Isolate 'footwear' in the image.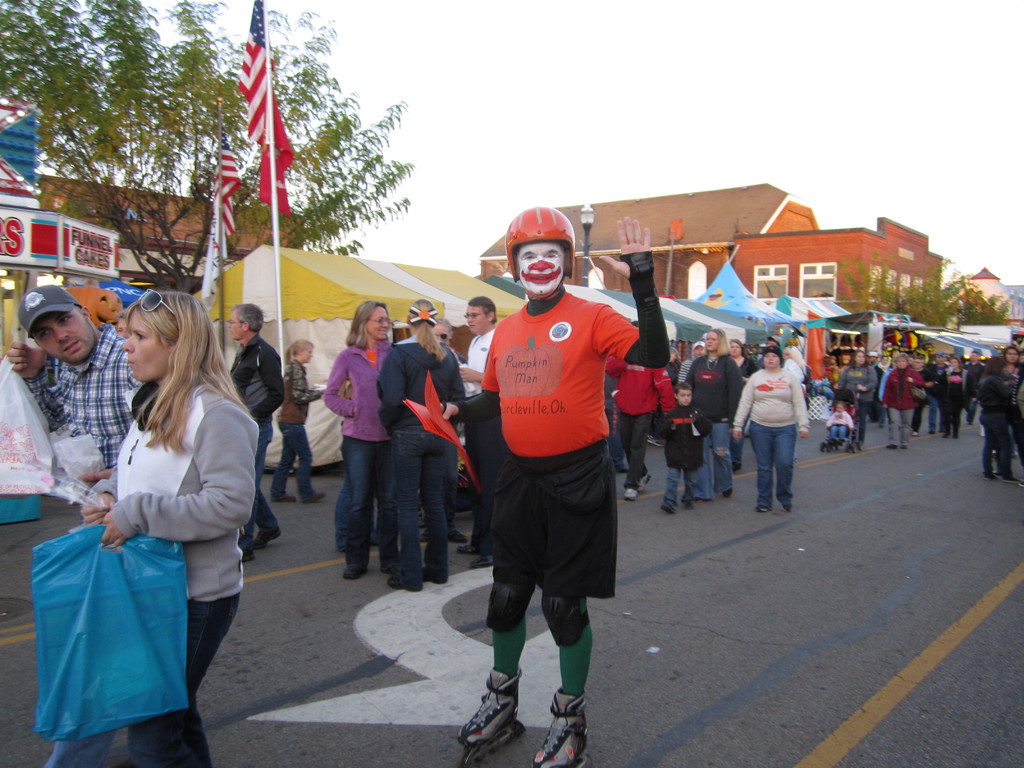
Isolated region: (943,435,951,440).
